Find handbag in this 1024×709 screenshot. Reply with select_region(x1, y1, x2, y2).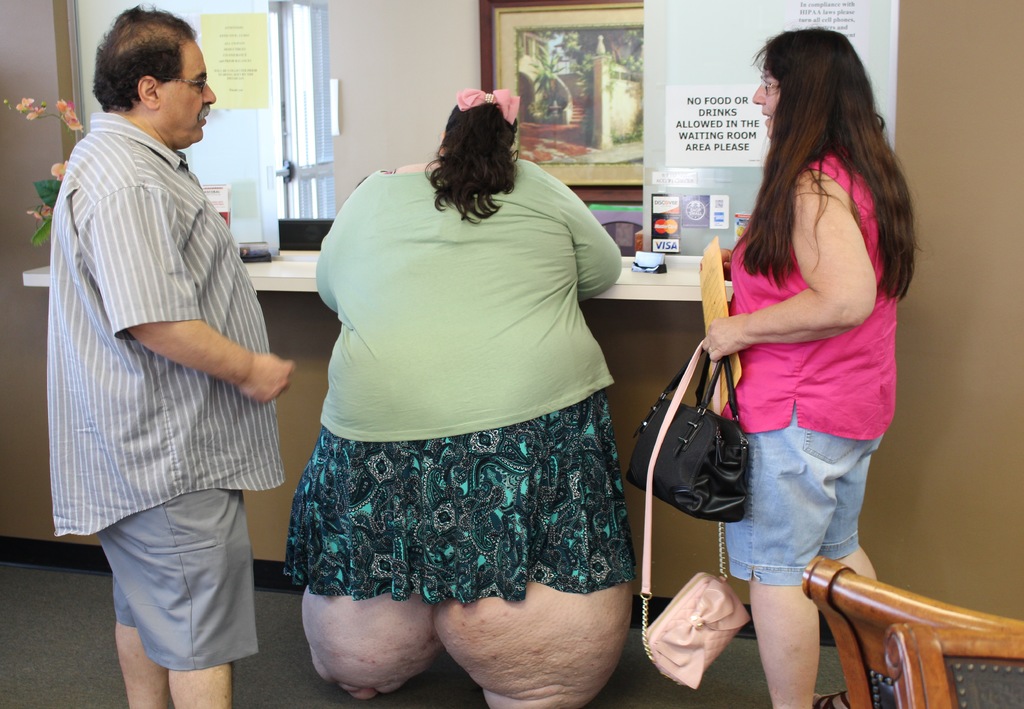
select_region(642, 335, 749, 690).
